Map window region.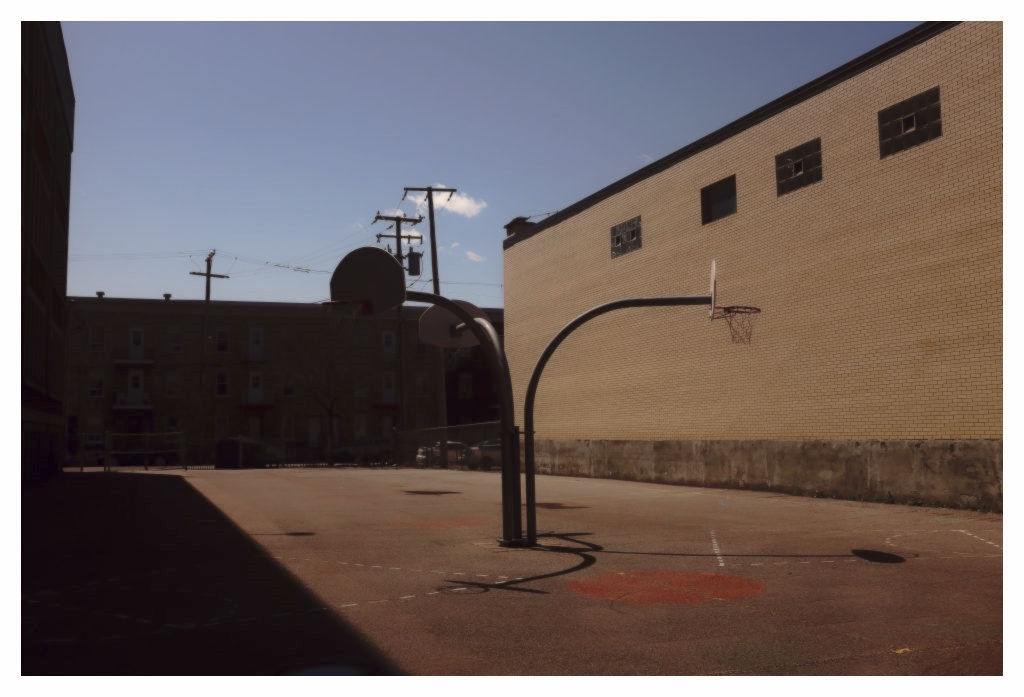
Mapped to 697:174:736:225.
